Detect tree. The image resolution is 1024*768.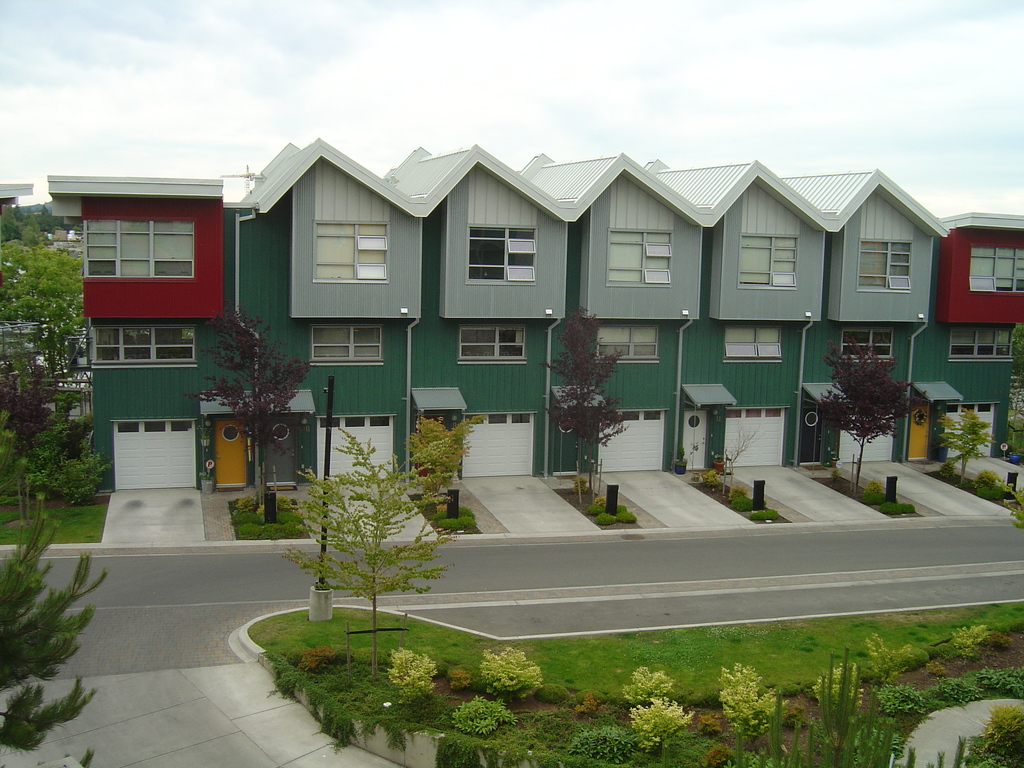
[left=278, top=412, right=483, bottom=680].
